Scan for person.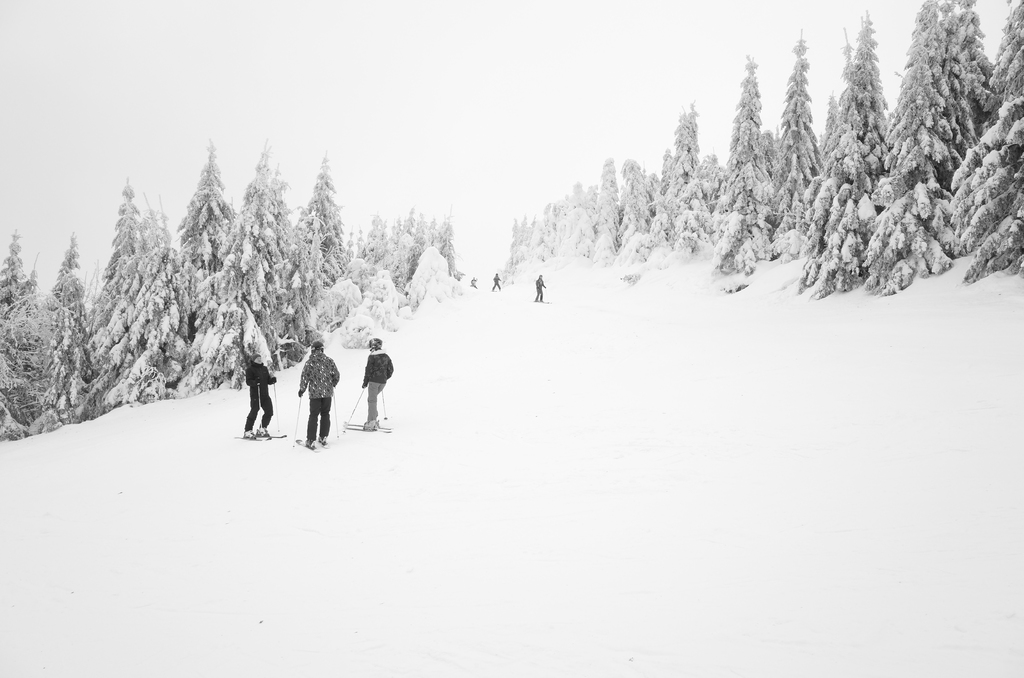
Scan result: Rect(296, 337, 343, 452).
